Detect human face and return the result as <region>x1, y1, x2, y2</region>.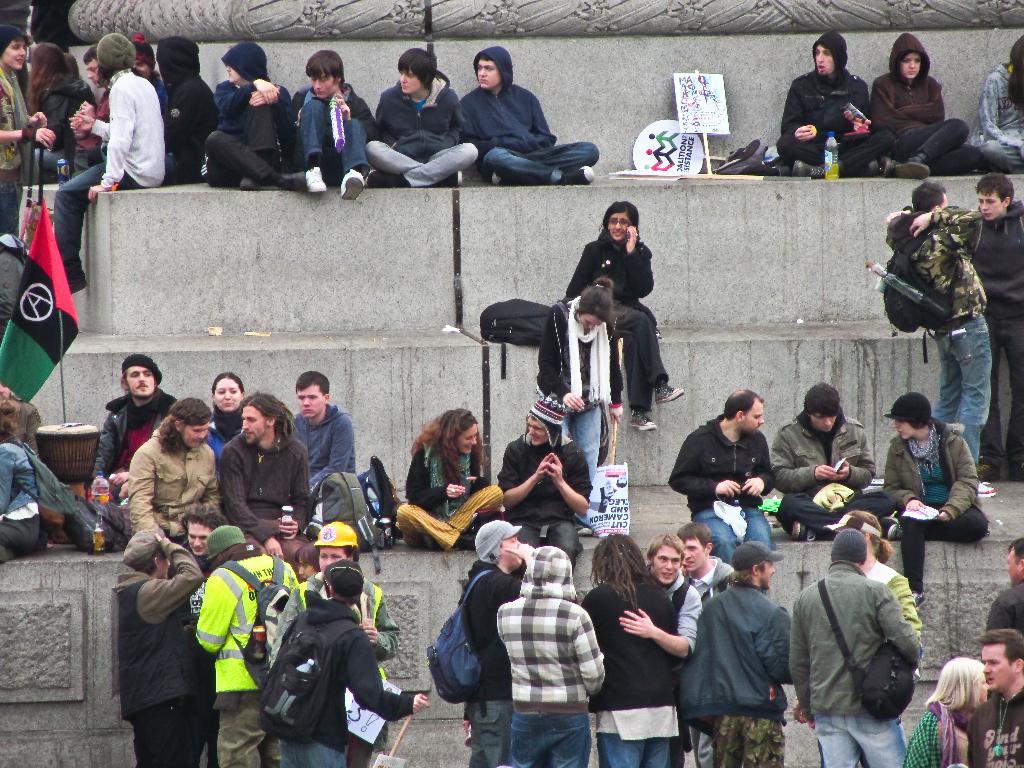
<region>525, 417, 550, 450</region>.
